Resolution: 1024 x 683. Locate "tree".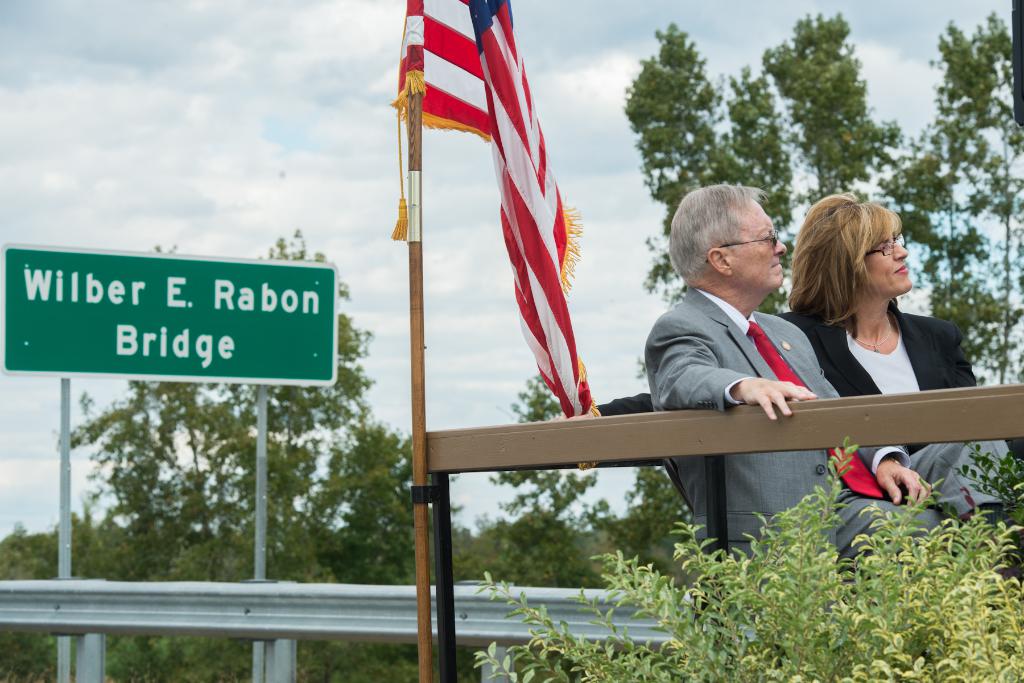
select_region(871, 10, 1023, 464).
